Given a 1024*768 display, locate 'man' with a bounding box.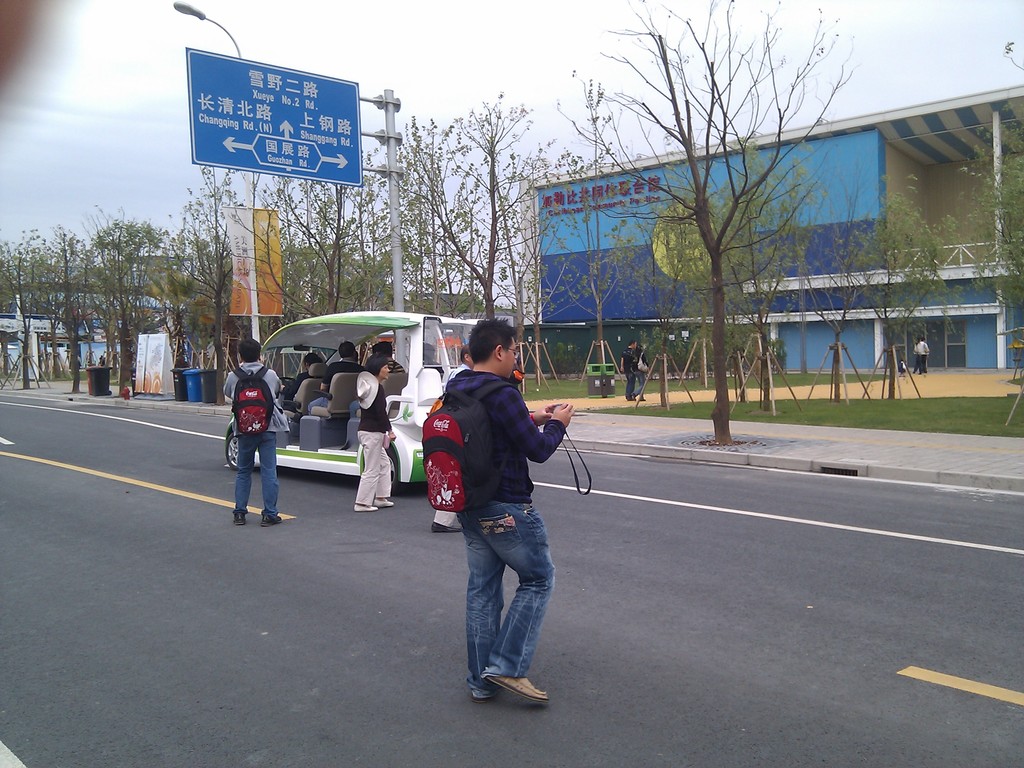
Located: left=413, top=330, right=571, bottom=691.
